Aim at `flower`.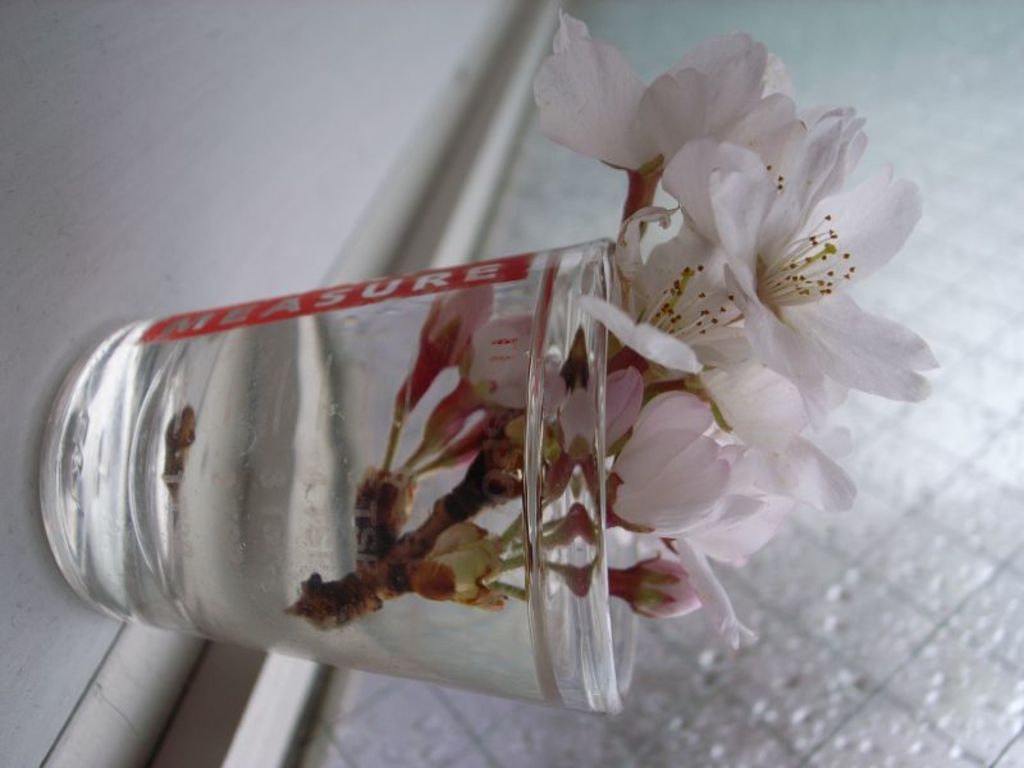
Aimed at [x1=591, y1=371, x2=776, y2=552].
